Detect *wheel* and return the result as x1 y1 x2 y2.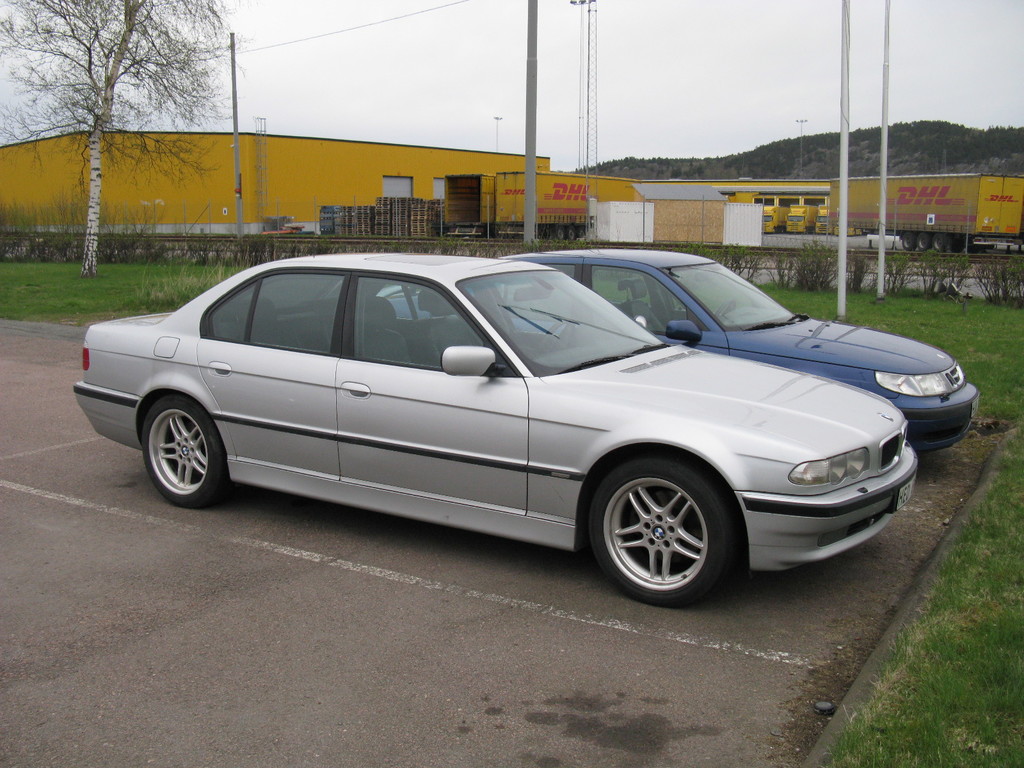
916 232 932 252.
